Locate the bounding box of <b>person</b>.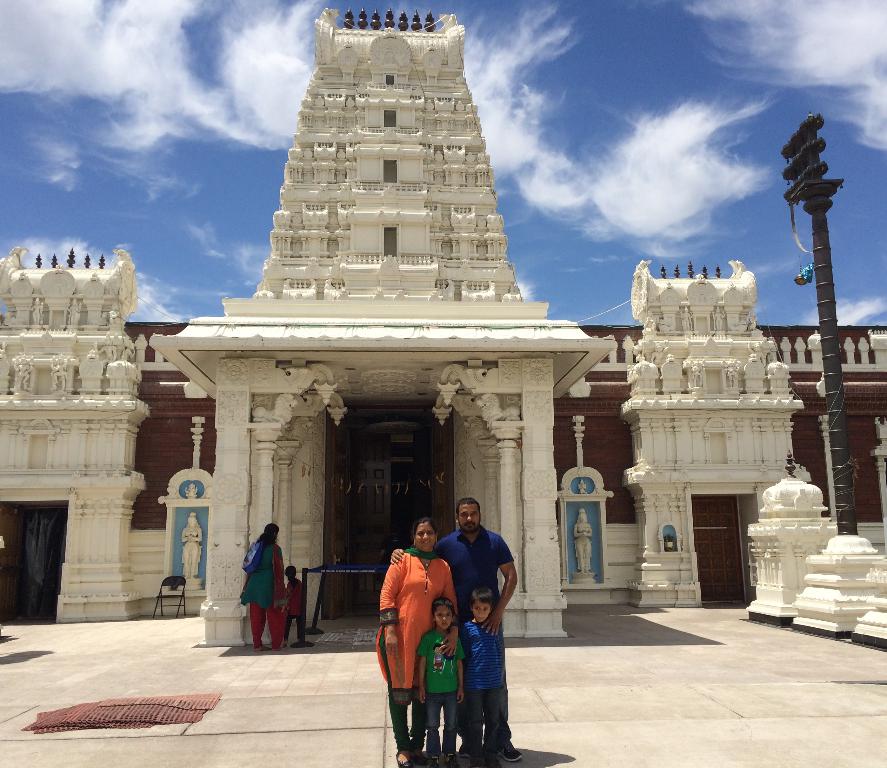
Bounding box: box(286, 563, 306, 623).
